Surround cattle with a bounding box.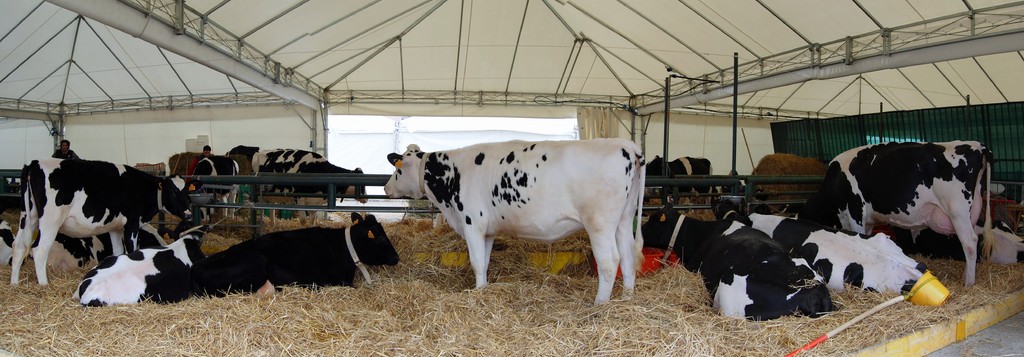
634:202:836:320.
